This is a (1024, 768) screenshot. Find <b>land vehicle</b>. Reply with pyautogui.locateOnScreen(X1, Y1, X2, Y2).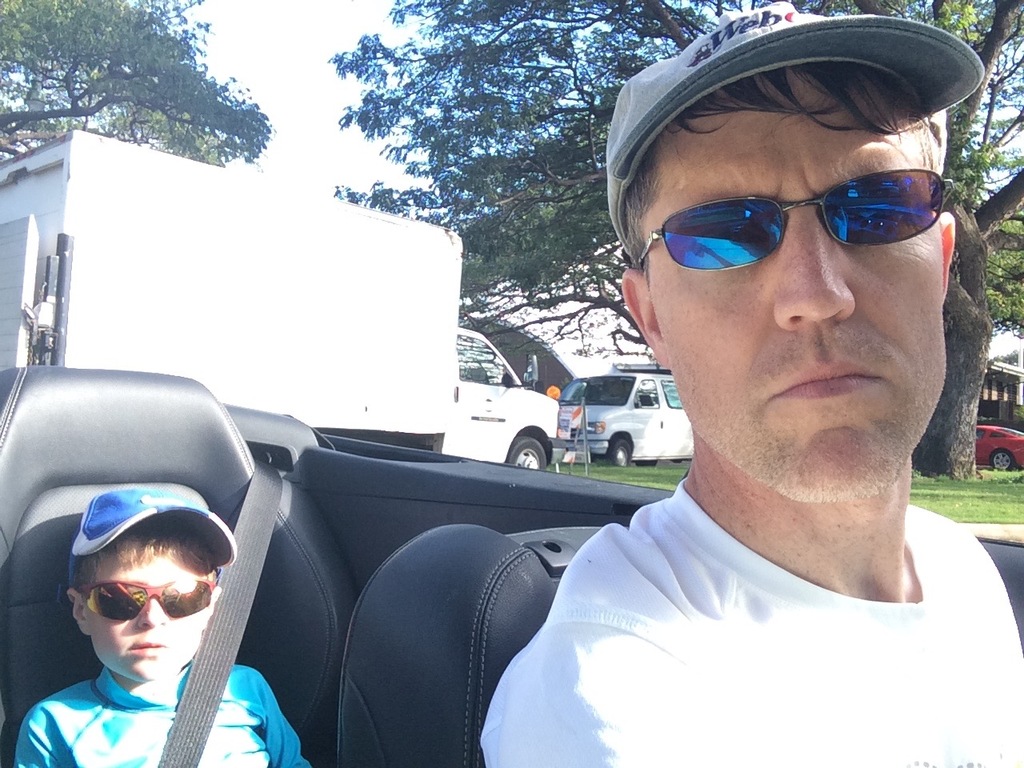
pyautogui.locateOnScreen(0, 374, 1023, 766).
